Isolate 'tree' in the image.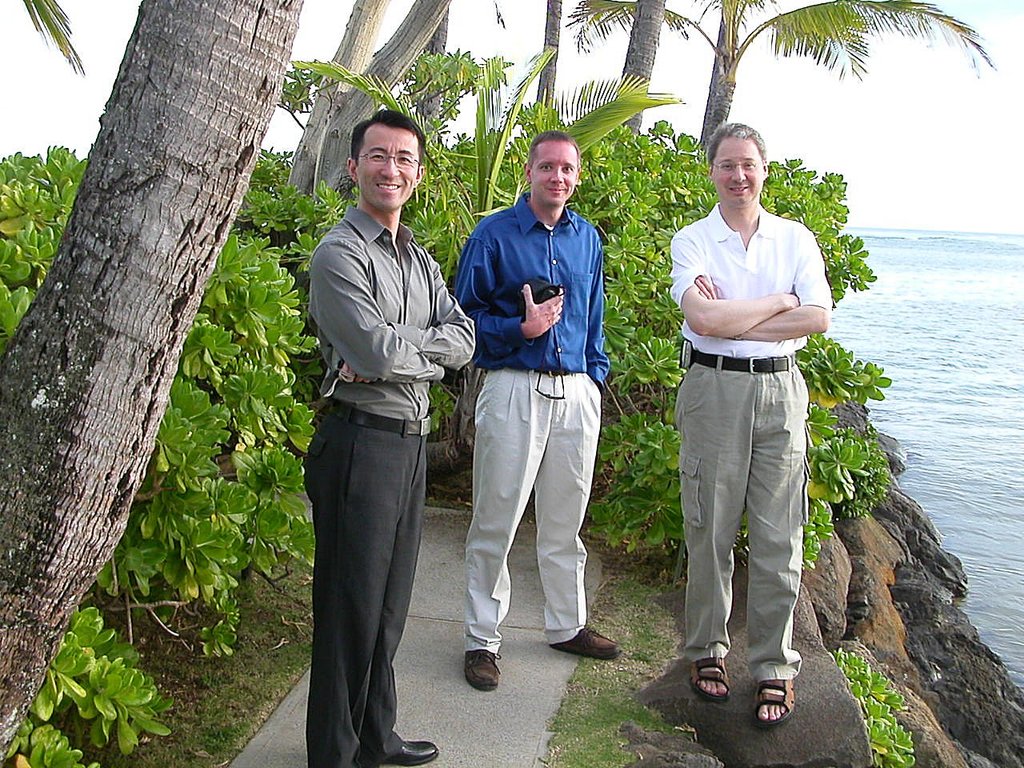
Isolated region: [571,0,682,146].
